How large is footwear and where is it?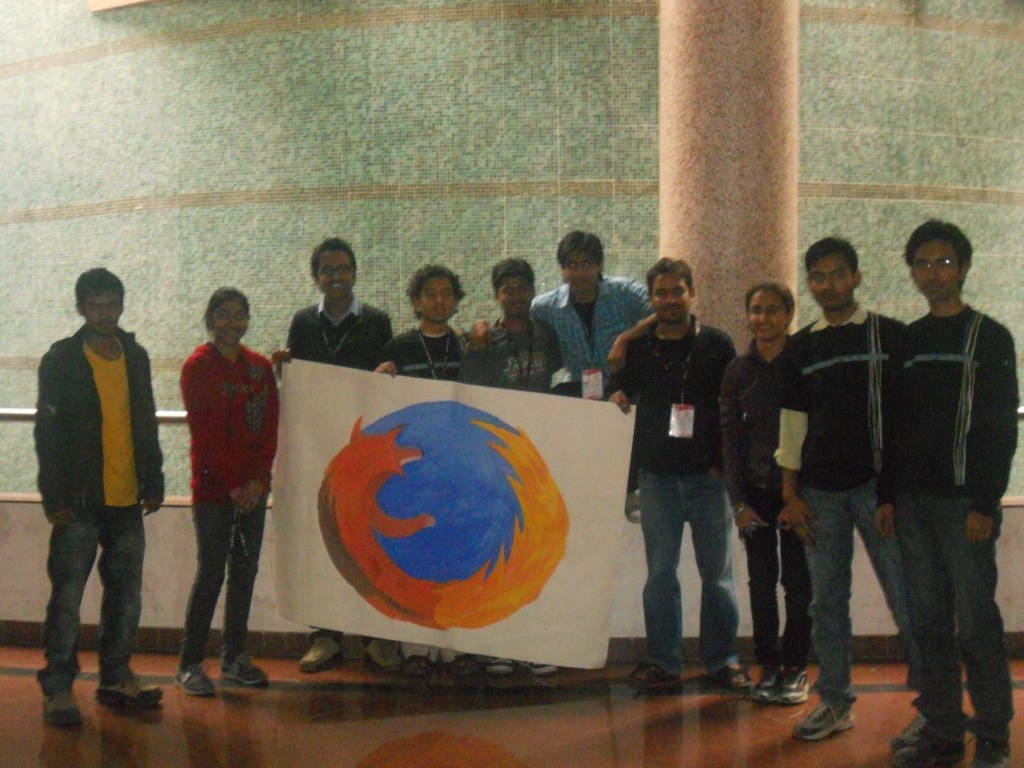
Bounding box: {"x1": 484, "y1": 651, "x2": 514, "y2": 680}.
